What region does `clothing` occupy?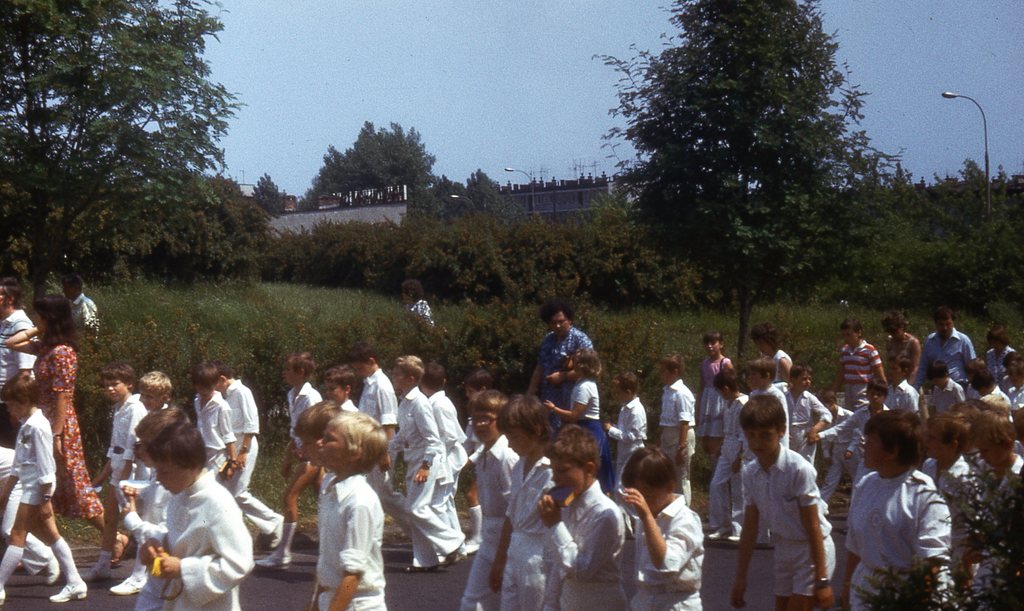
x1=0, y1=311, x2=40, y2=434.
